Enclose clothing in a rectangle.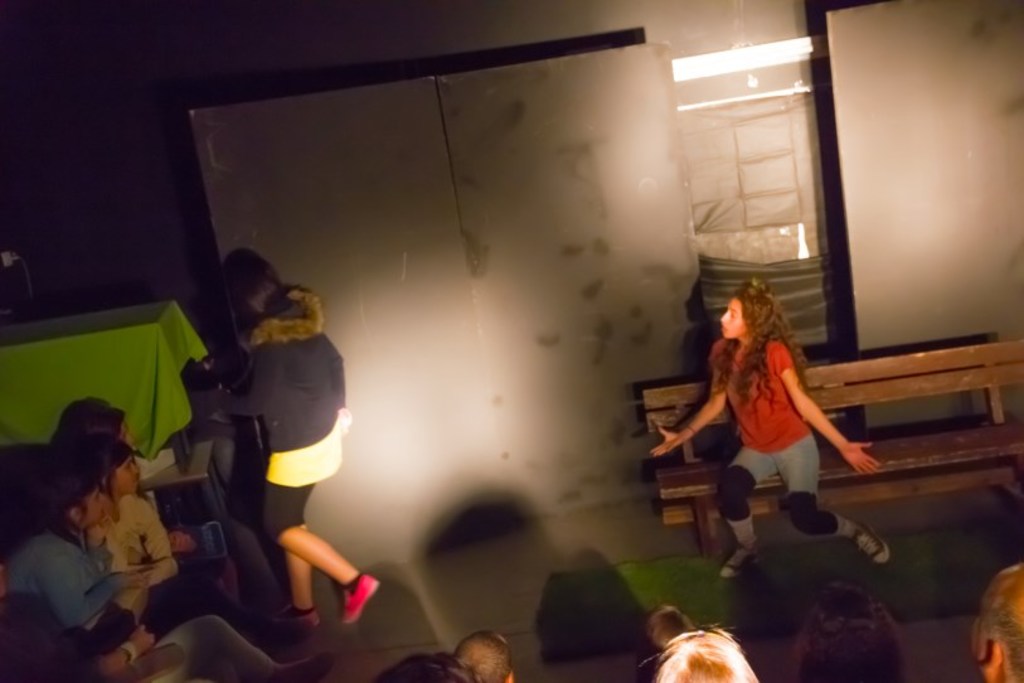
pyautogui.locateOnScreen(710, 329, 858, 541).
